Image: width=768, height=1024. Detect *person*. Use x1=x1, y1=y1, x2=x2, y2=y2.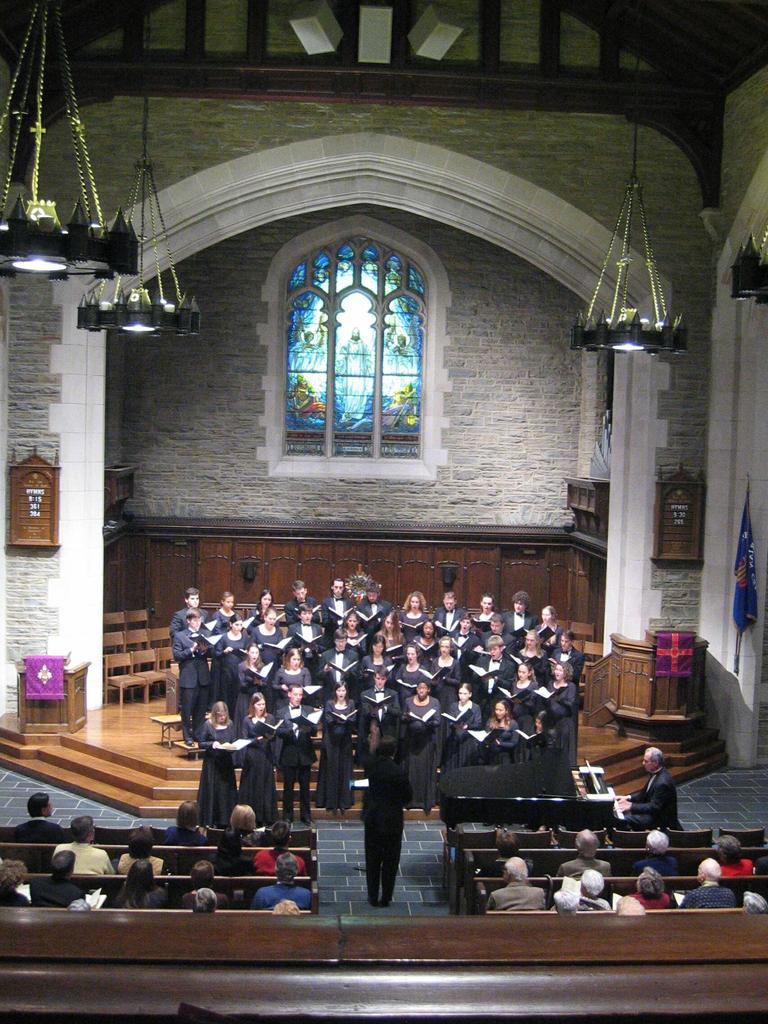
x1=0, y1=858, x2=26, y2=908.
